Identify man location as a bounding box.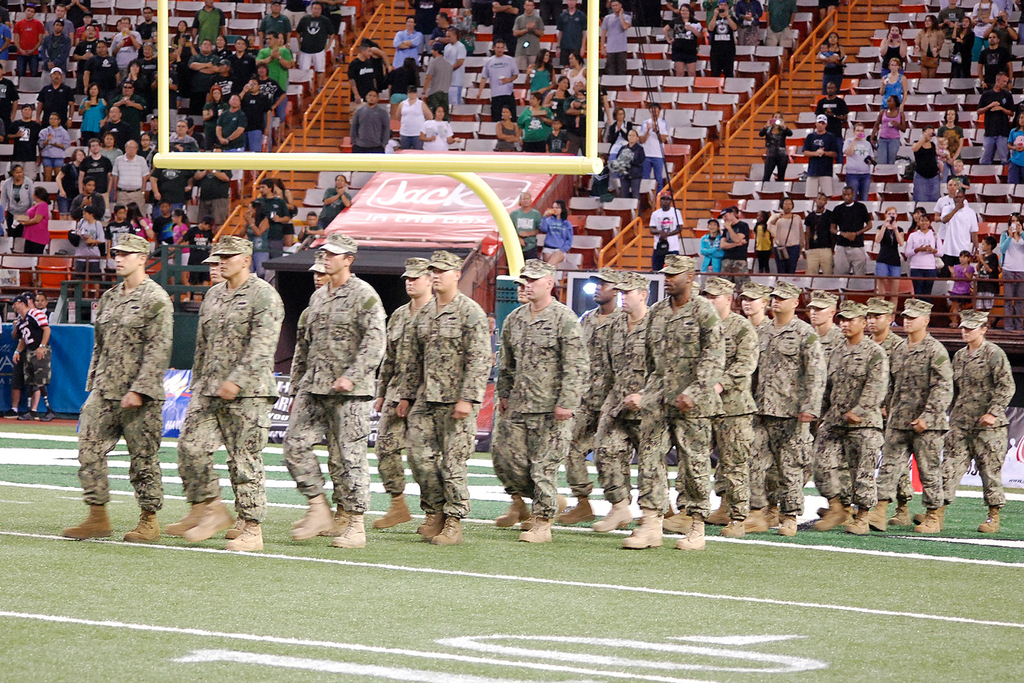
[x1=281, y1=232, x2=386, y2=547].
